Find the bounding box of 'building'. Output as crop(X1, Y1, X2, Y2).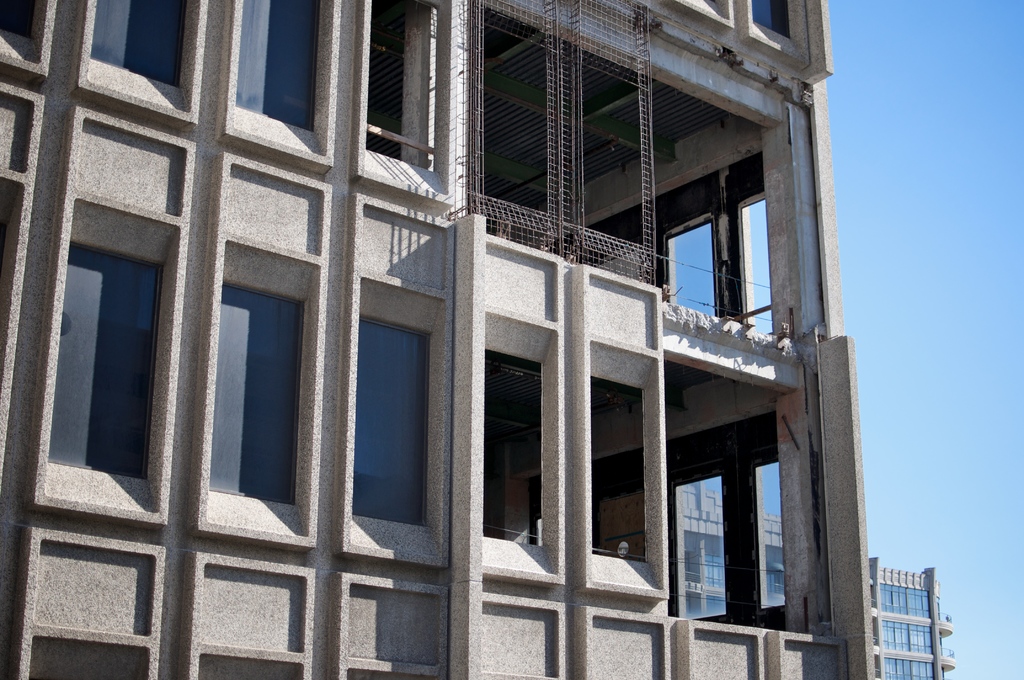
crop(0, 0, 880, 679).
